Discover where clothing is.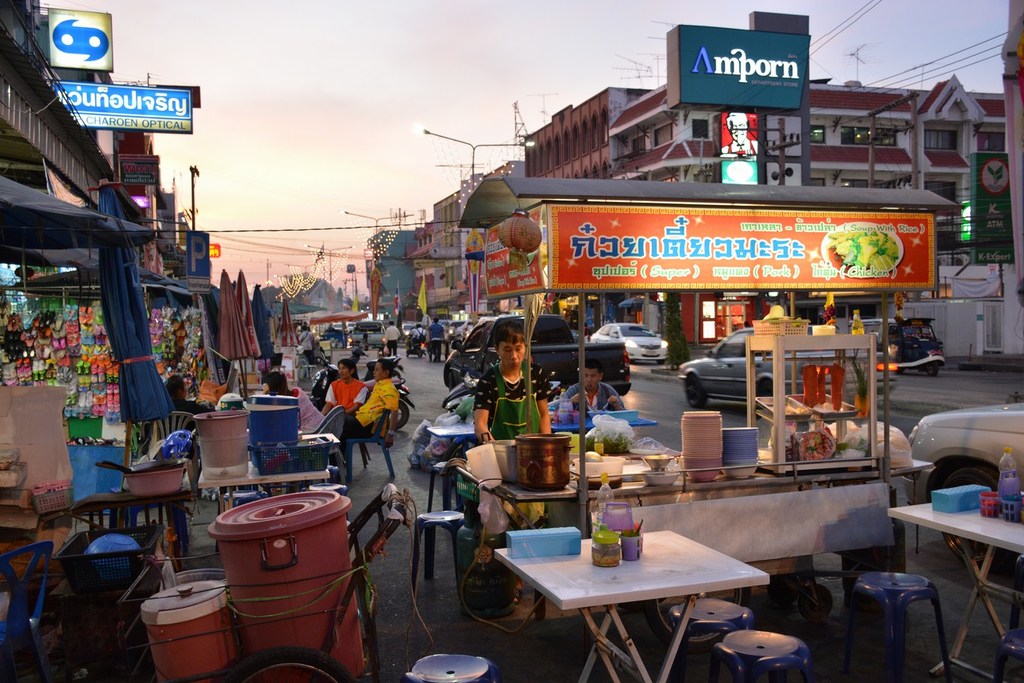
Discovered at (328,377,401,468).
